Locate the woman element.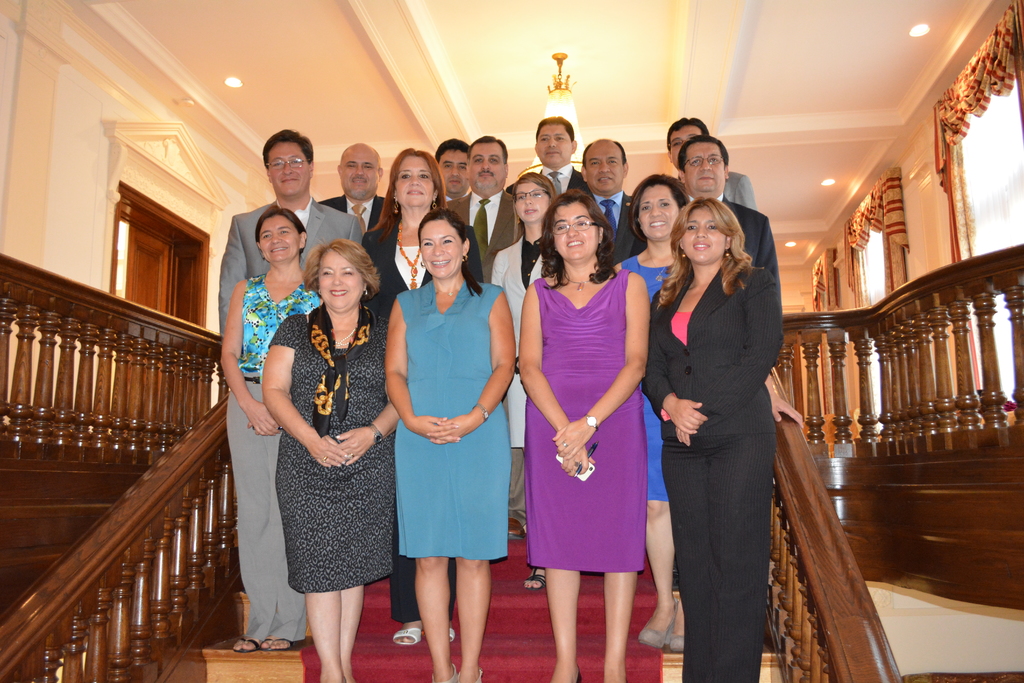
Element bbox: (246, 200, 402, 666).
